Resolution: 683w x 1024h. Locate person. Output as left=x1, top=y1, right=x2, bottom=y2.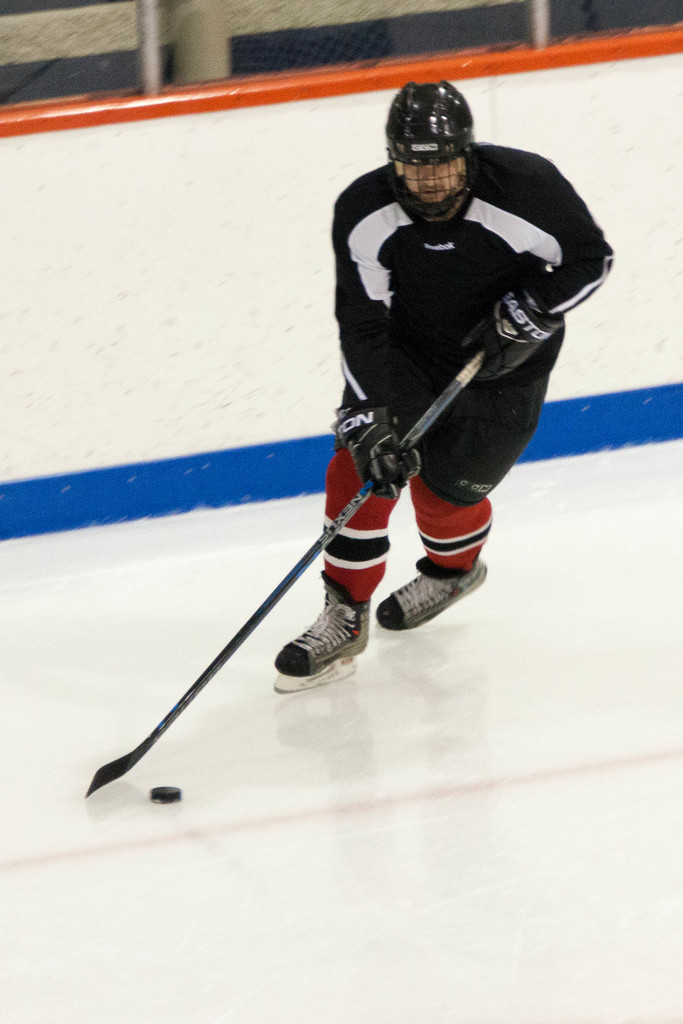
left=247, top=89, right=618, bottom=698.
